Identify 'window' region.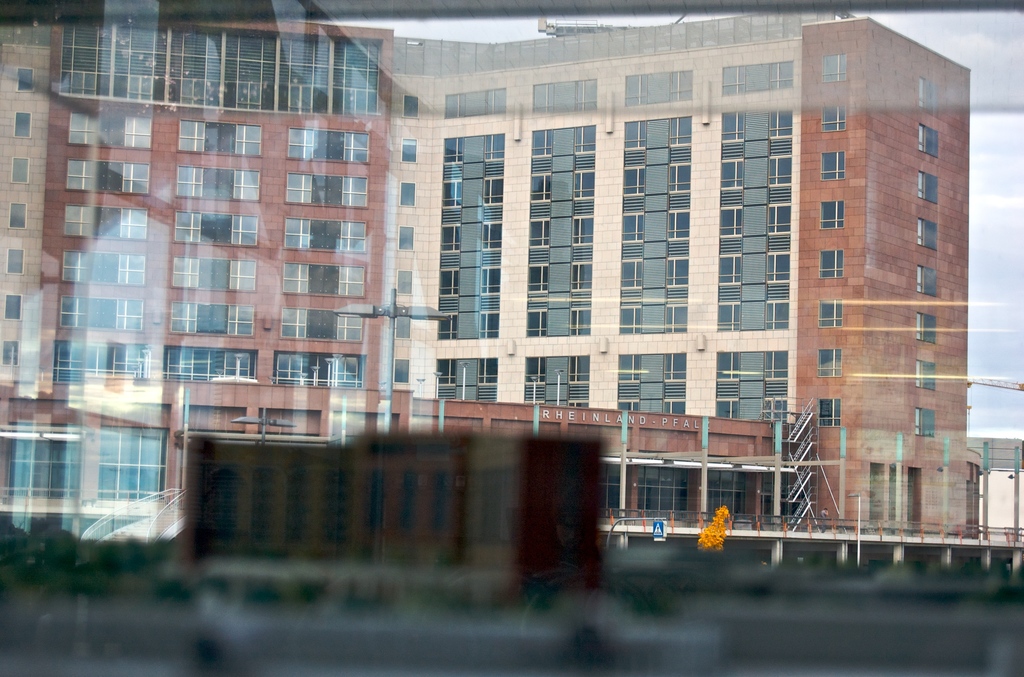
Region: crop(822, 101, 846, 131).
